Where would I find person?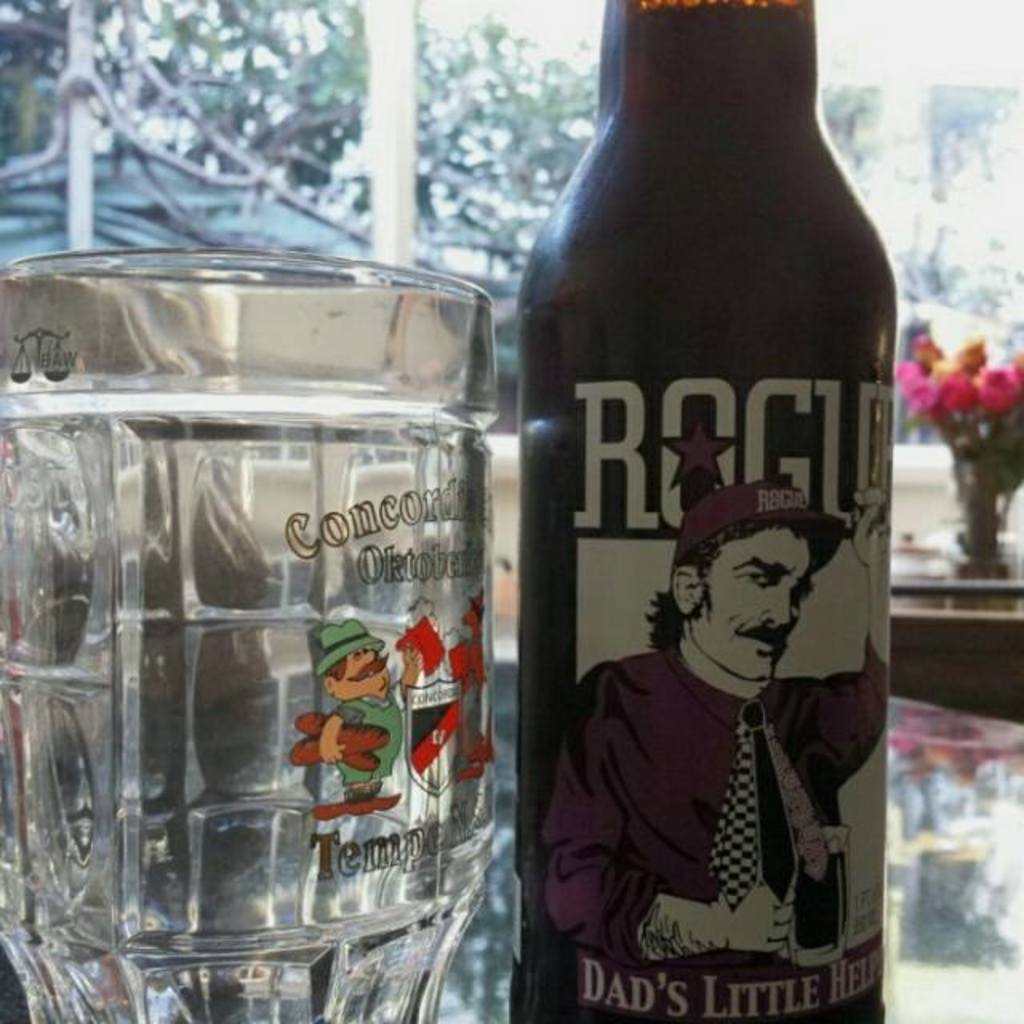
At l=541, t=464, r=896, b=954.
